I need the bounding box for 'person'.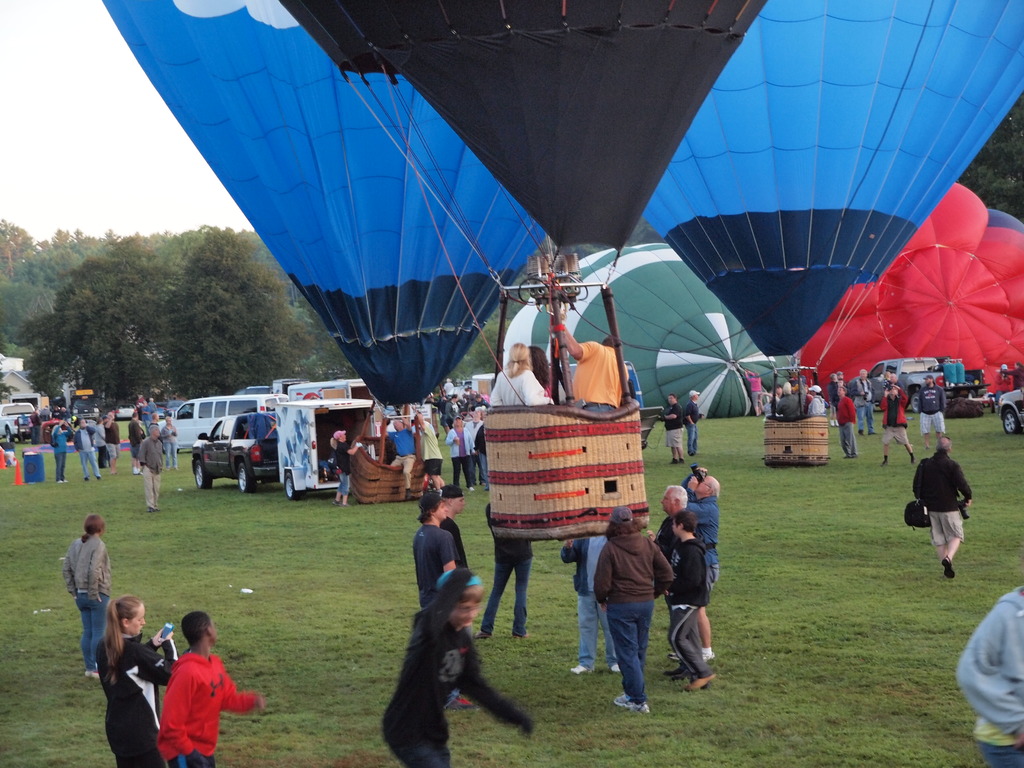
Here it is: select_region(766, 383, 782, 397).
